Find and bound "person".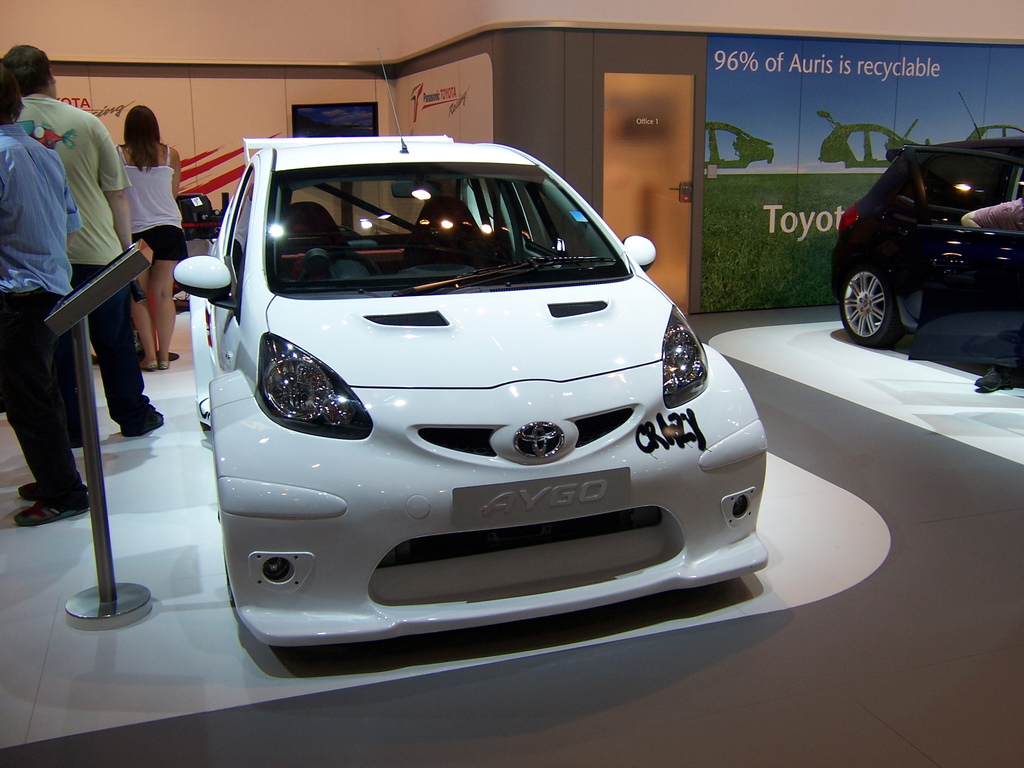
Bound: 0,74,88,527.
